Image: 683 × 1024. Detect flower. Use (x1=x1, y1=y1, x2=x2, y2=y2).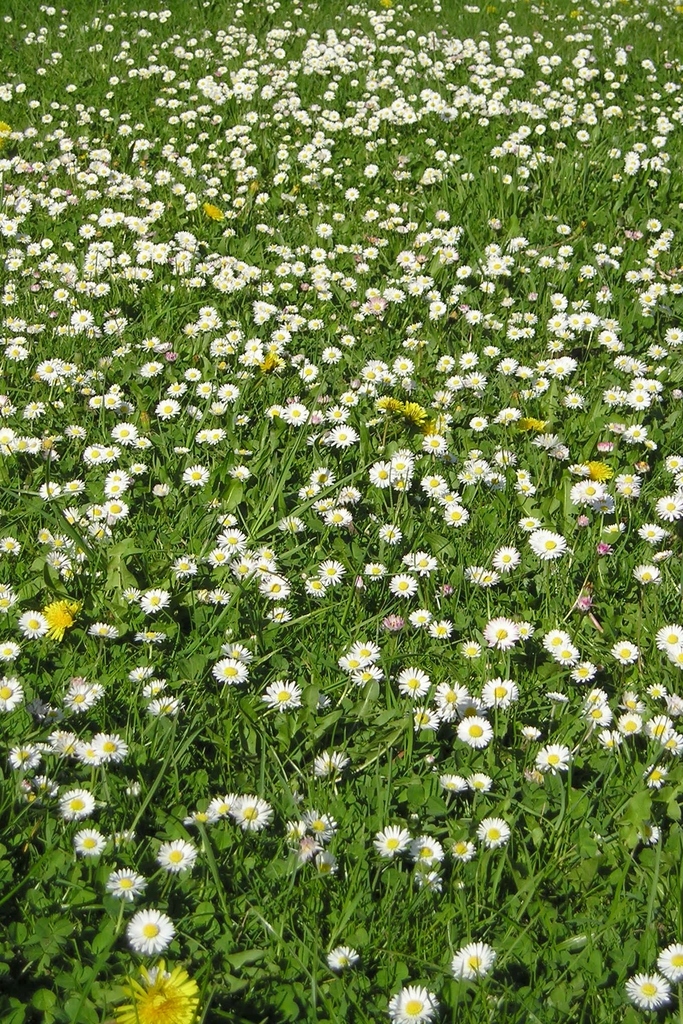
(x1=127, y1=908, x2=172, y2=957).
